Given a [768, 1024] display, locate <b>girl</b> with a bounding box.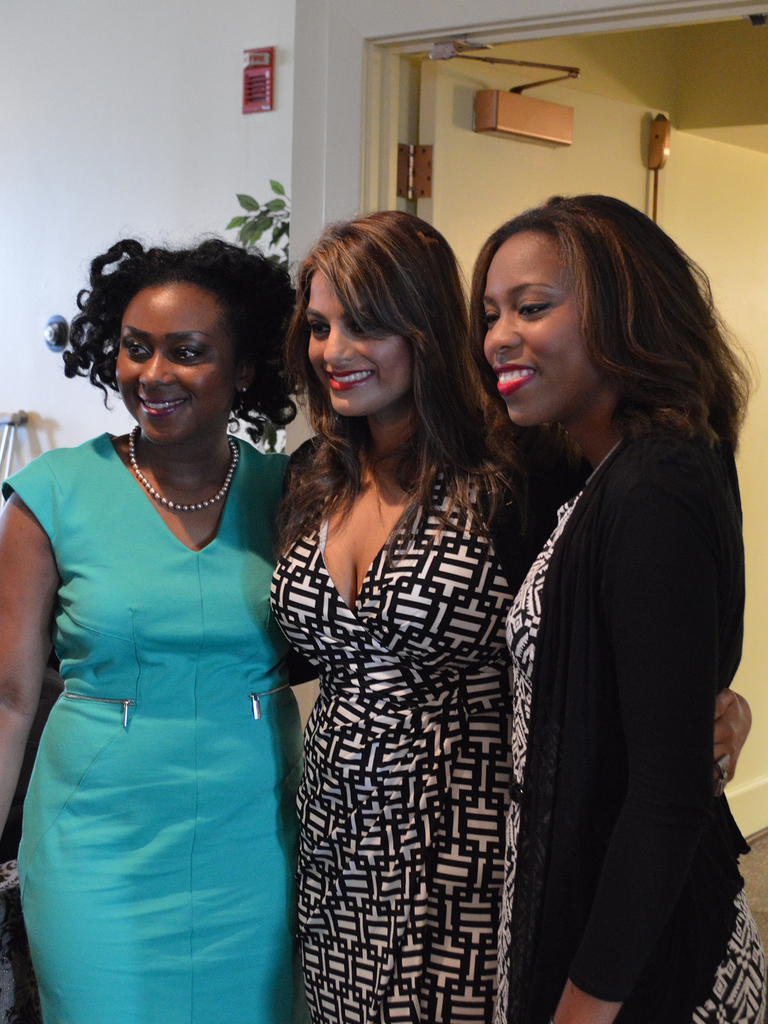
Located: {"x1": 263, "y1": 204, "x2": 767, "y2": 1023}.
